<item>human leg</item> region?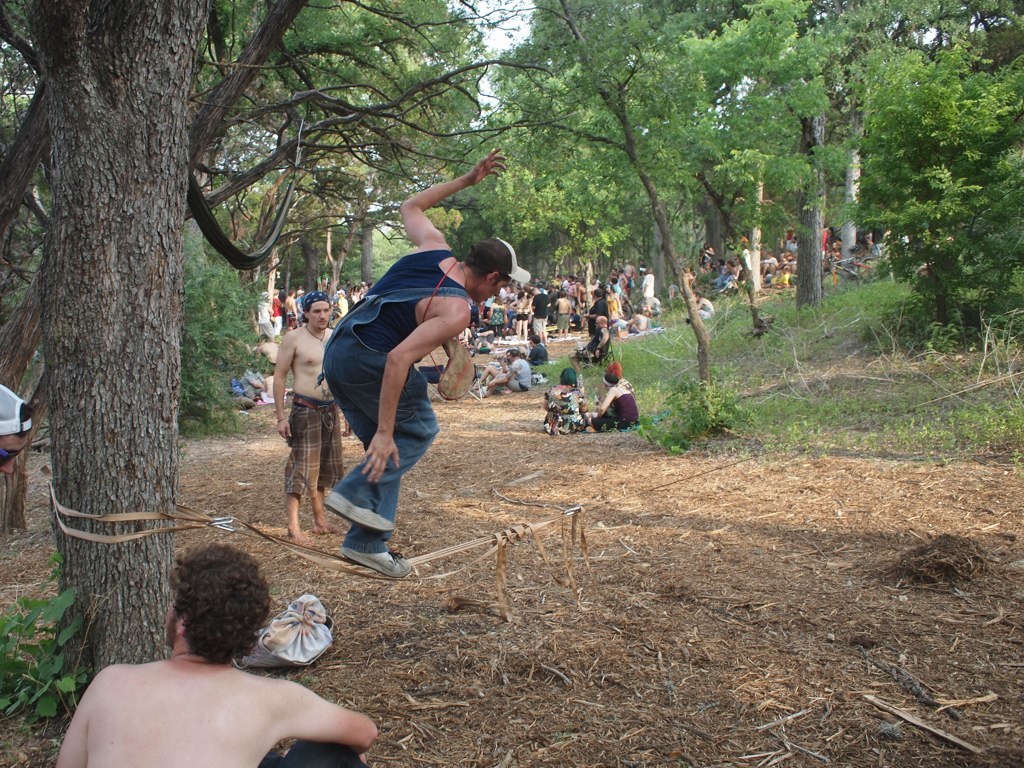
box(480, 371, 525, 394)
